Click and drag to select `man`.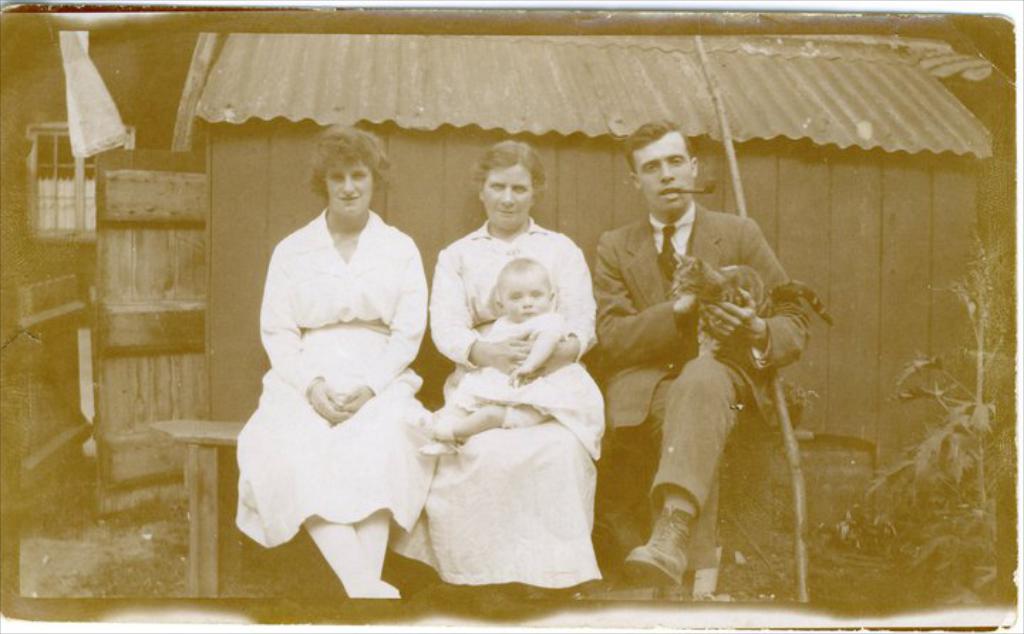
Selection: bbox=(597, 119, 808, 587).
